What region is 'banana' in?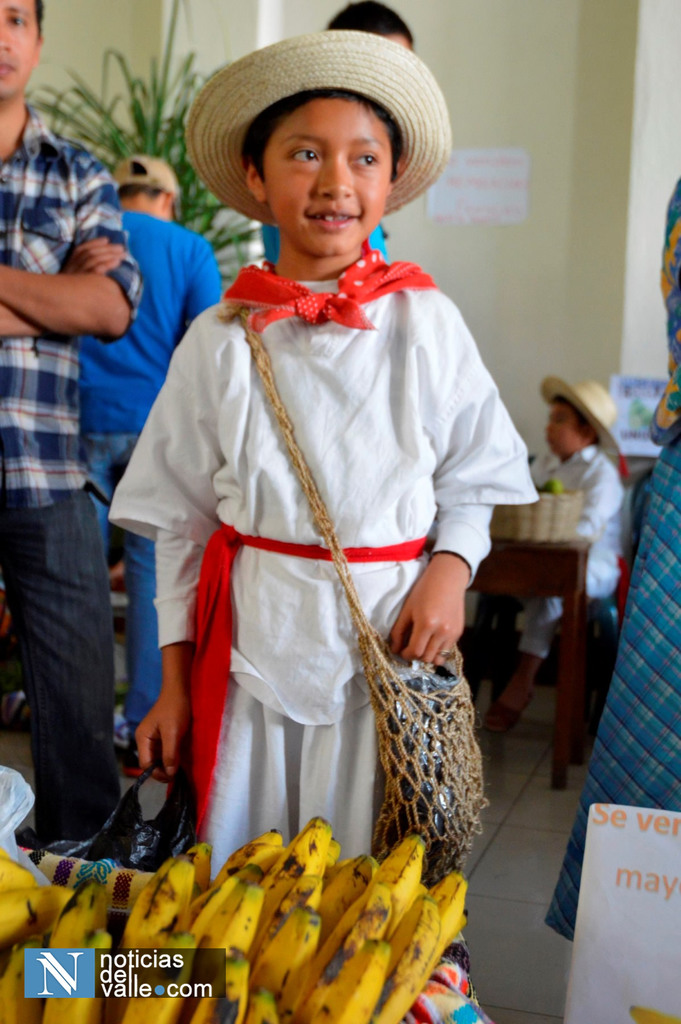
(305, 937, 376, 1023).
